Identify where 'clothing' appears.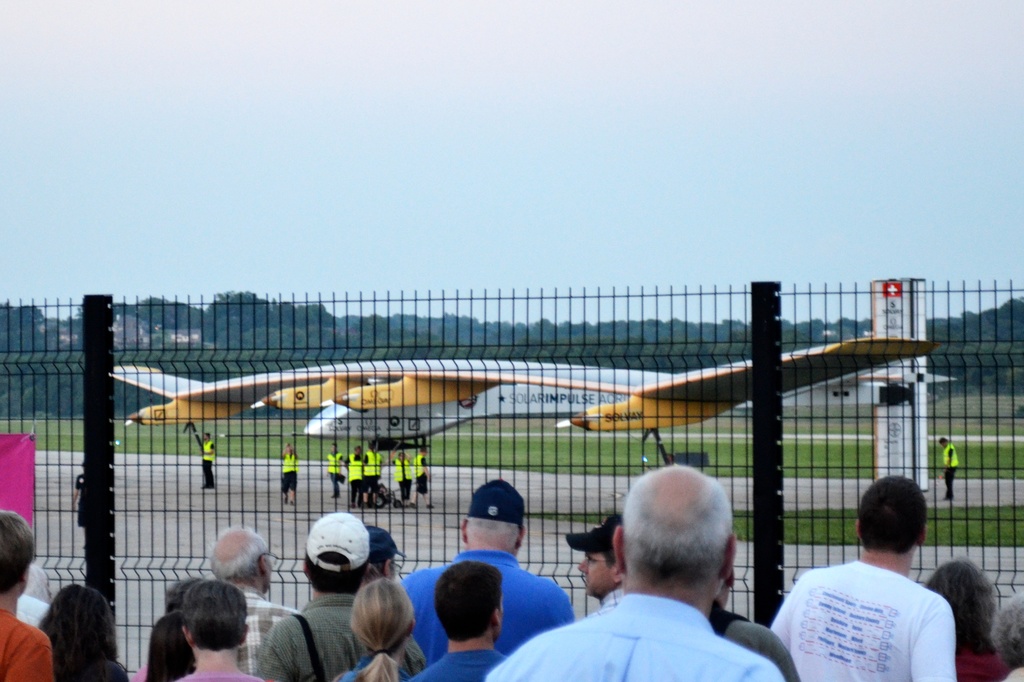
Appears at (278, 450, 296, 494).
